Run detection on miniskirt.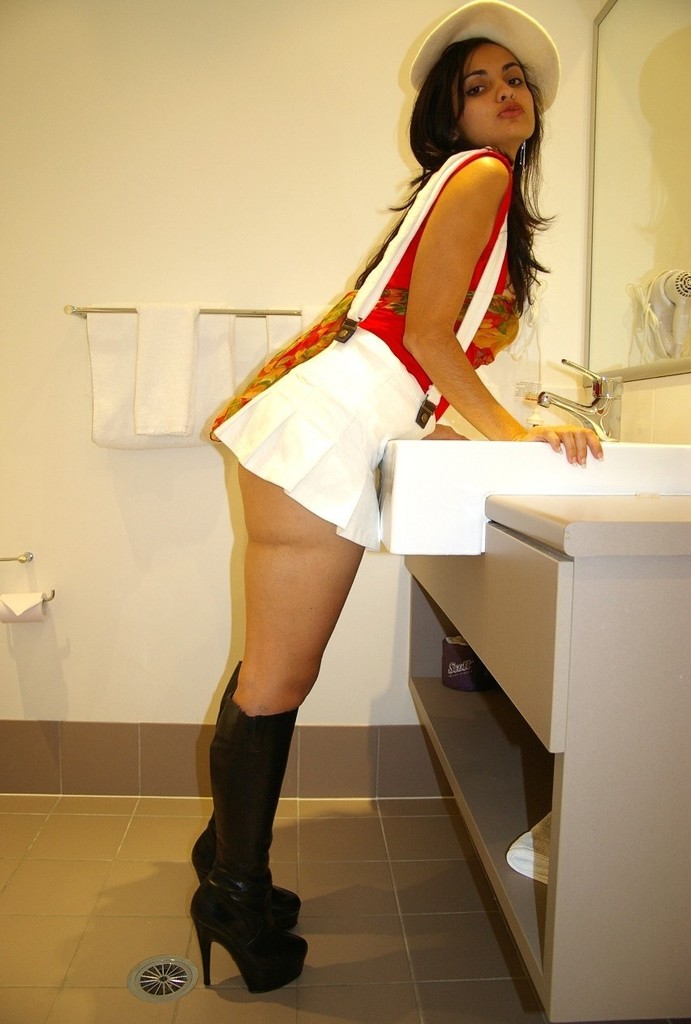
Result: x1=205 y1=319 x2=440 y2=546.
